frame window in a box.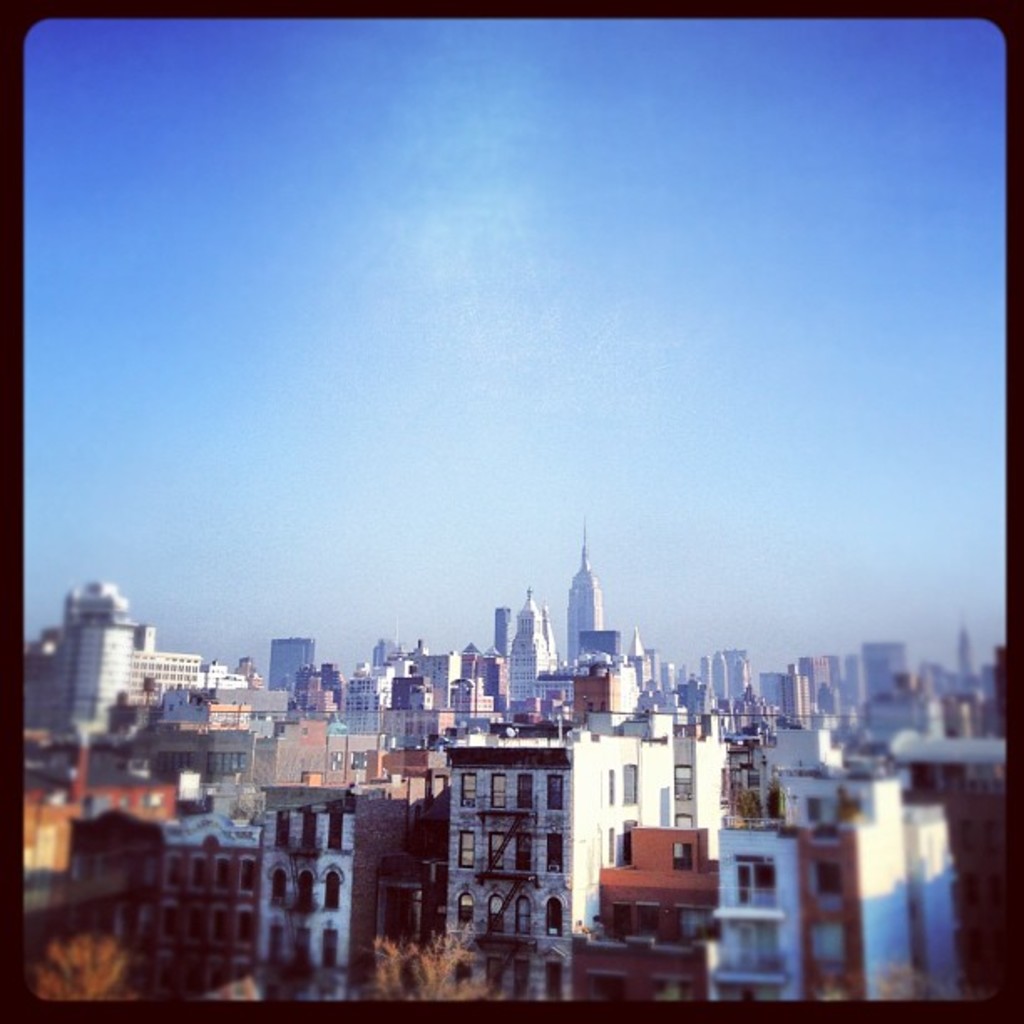
BBox(271, 863, 296, 910).
